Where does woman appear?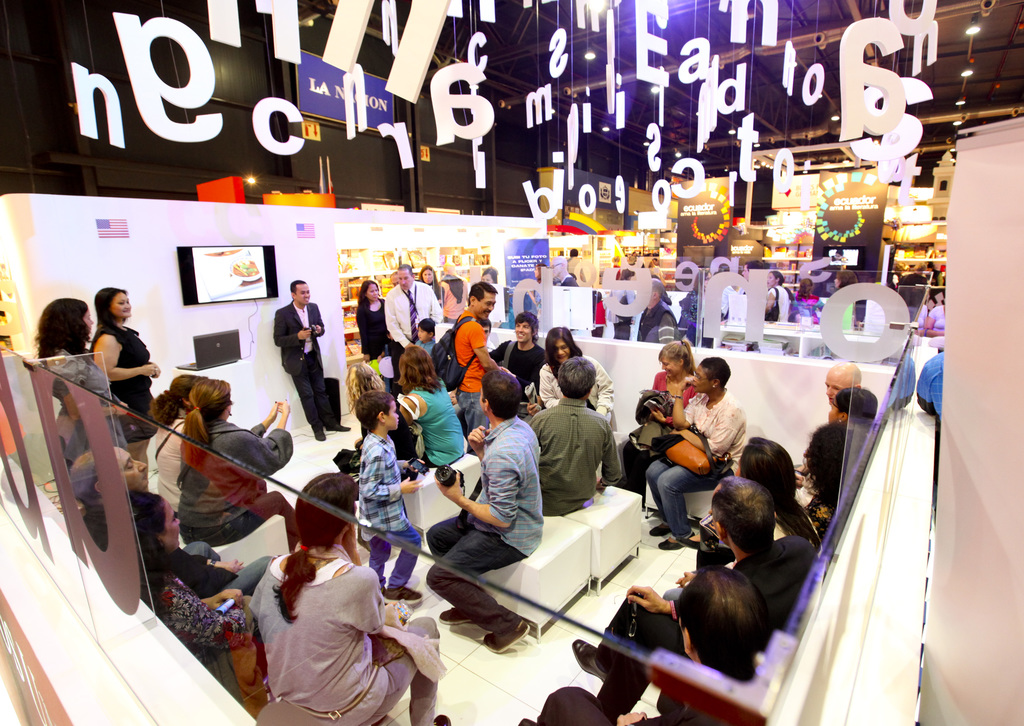
Appears at crop(24, 294, 139, 483).
